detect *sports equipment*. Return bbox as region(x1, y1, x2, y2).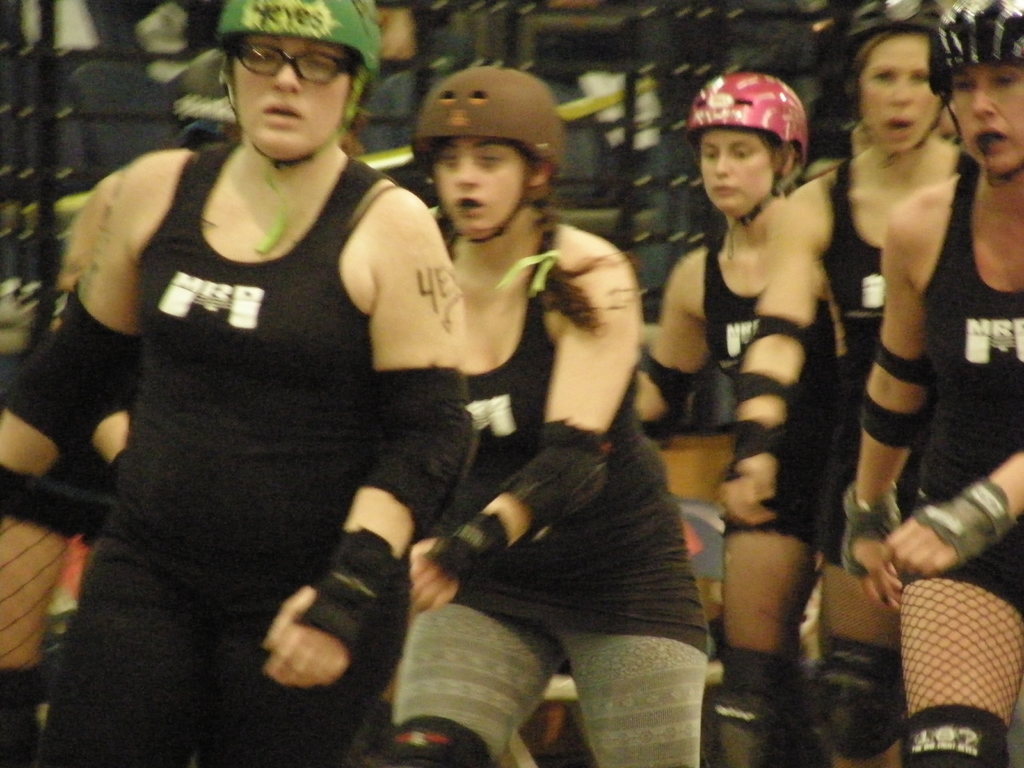
region(509, 419, 607, 540).
